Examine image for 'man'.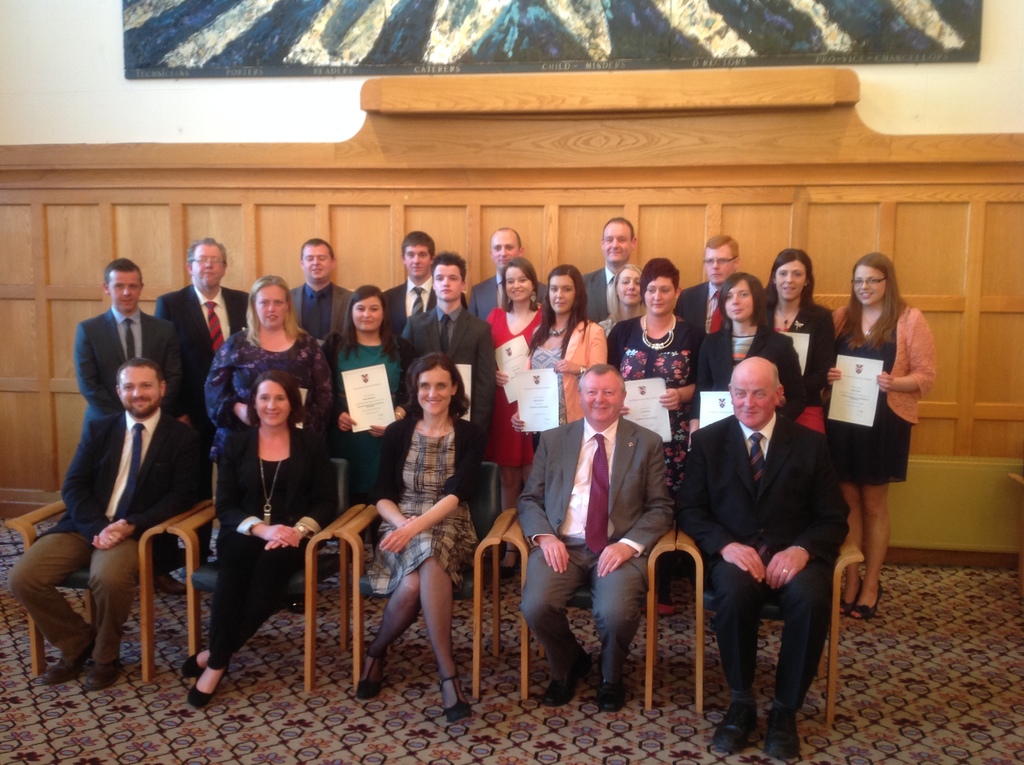
Examination result: crop(392, 251, 494, 449).
